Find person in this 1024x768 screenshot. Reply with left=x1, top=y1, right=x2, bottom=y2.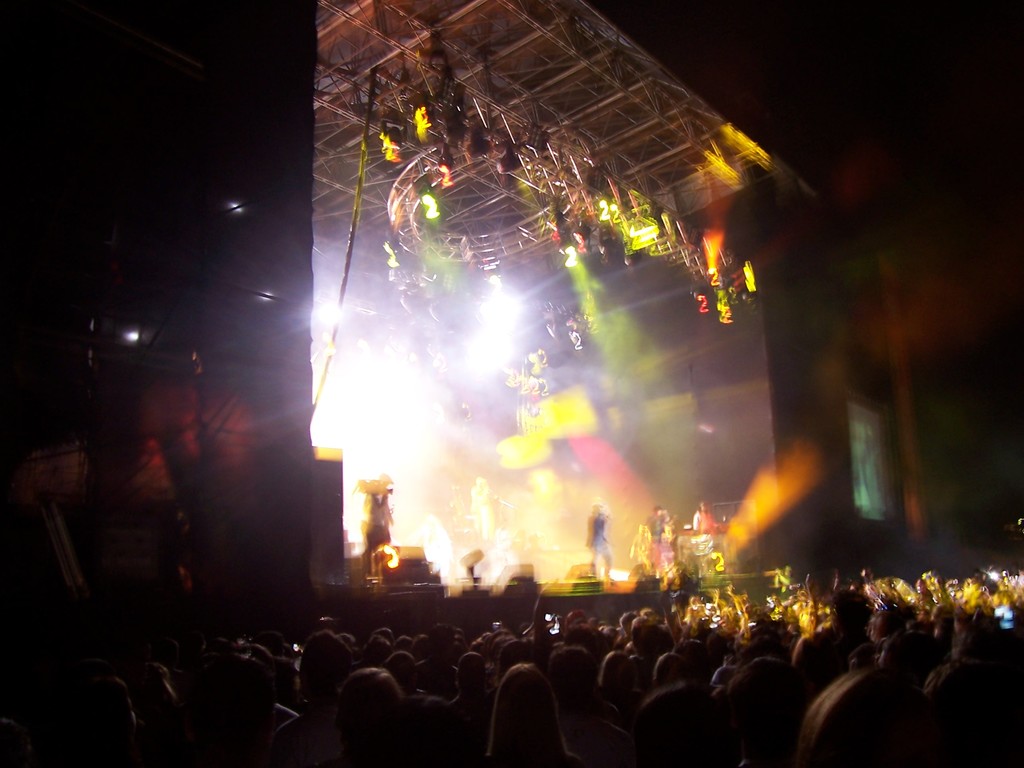
left=643, top=508, right=684, bottom=586.
